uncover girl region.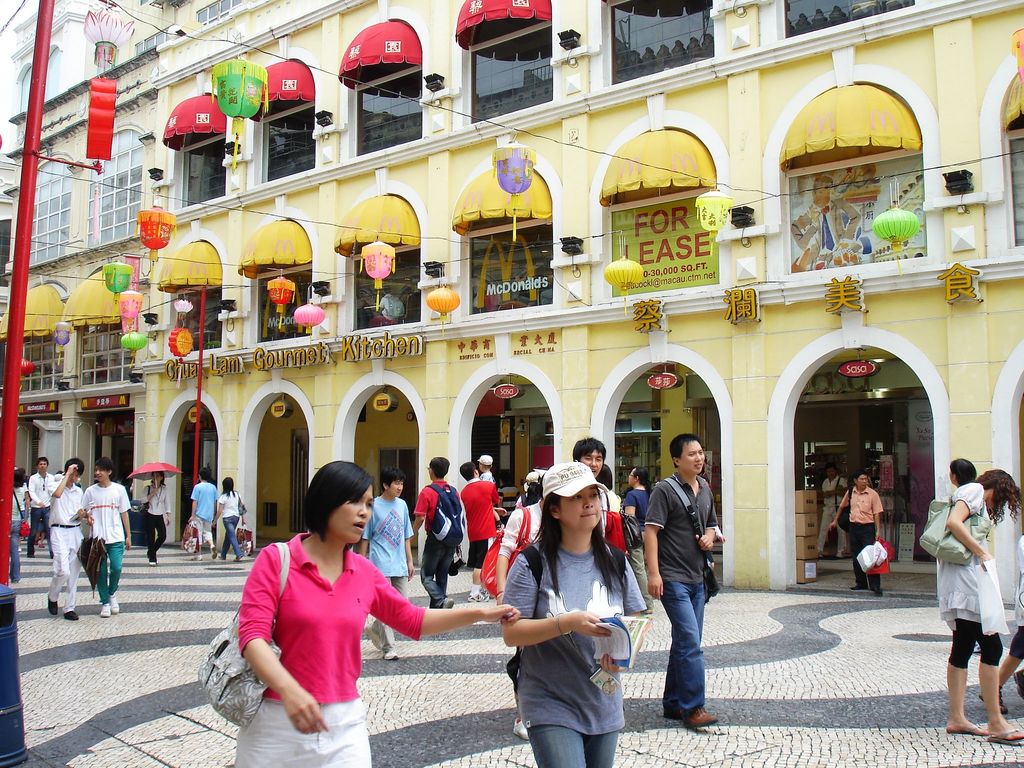
Uncovered: bbox=[506, 467, 650, 767].
